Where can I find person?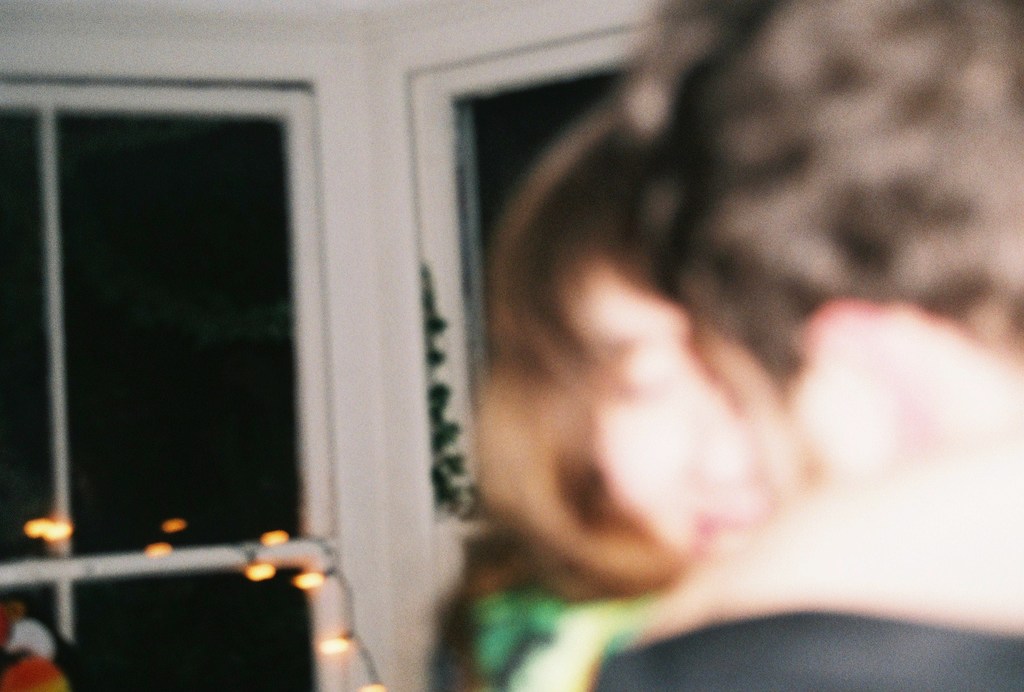
You can find it at box=[518, 0, 1023, 691].
